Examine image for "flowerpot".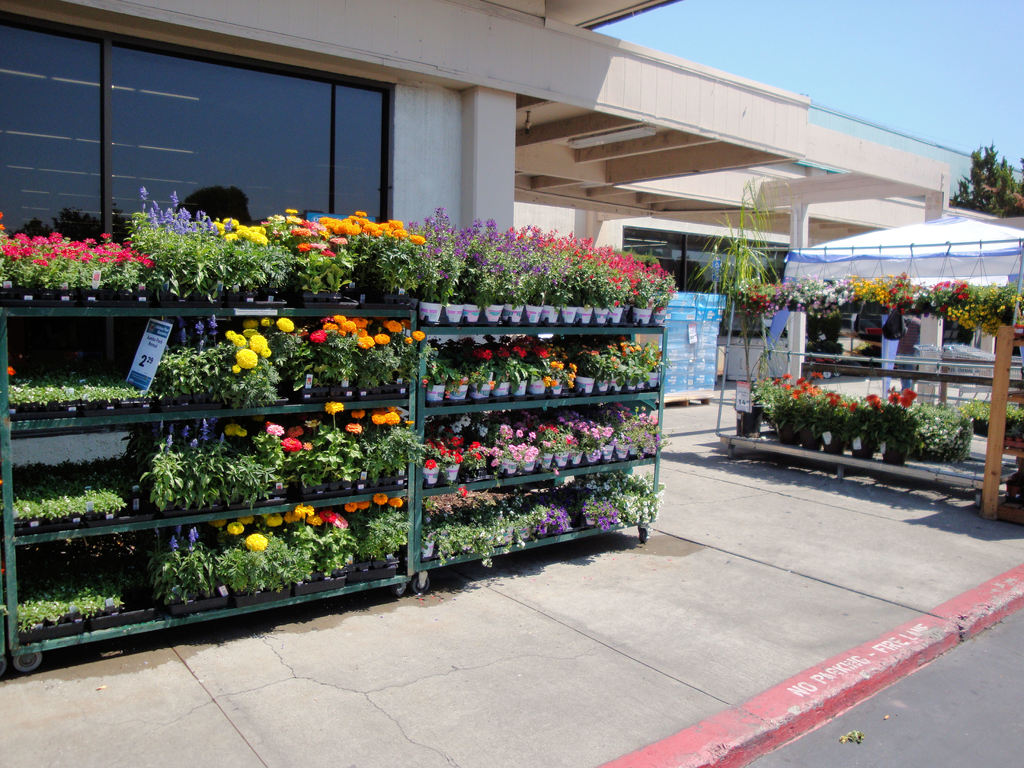
Examination result: [x1=580, y1=307, x2=594, y2=330].
